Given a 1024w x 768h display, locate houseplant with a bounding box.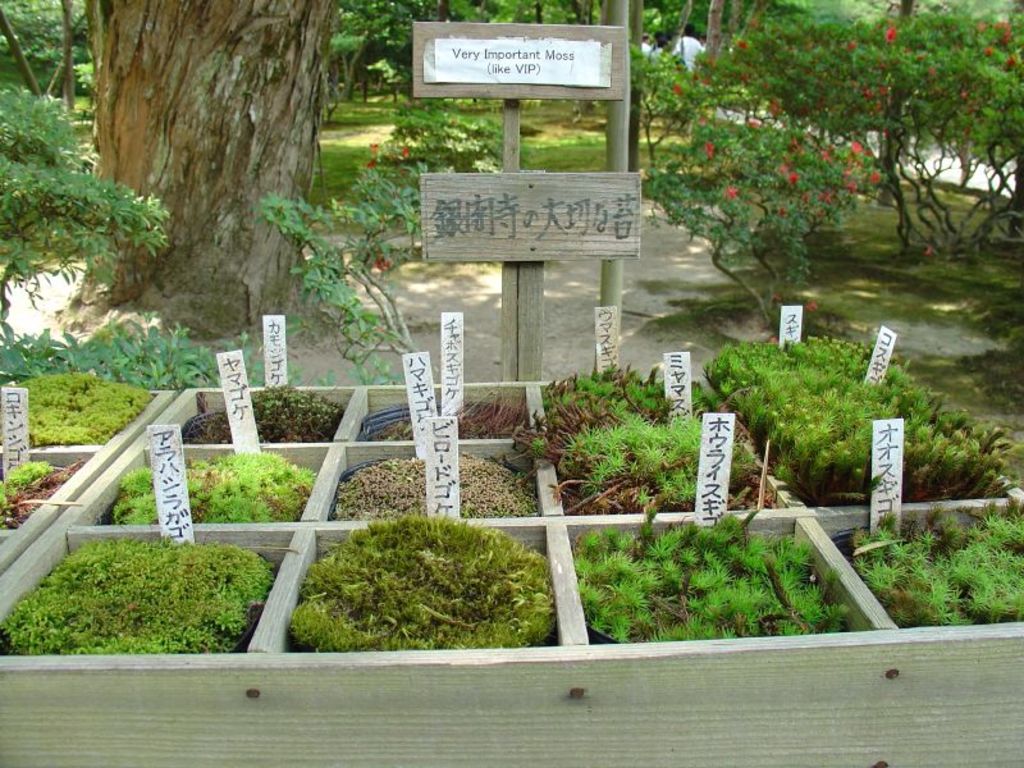
Located: 110/444/310/522.
